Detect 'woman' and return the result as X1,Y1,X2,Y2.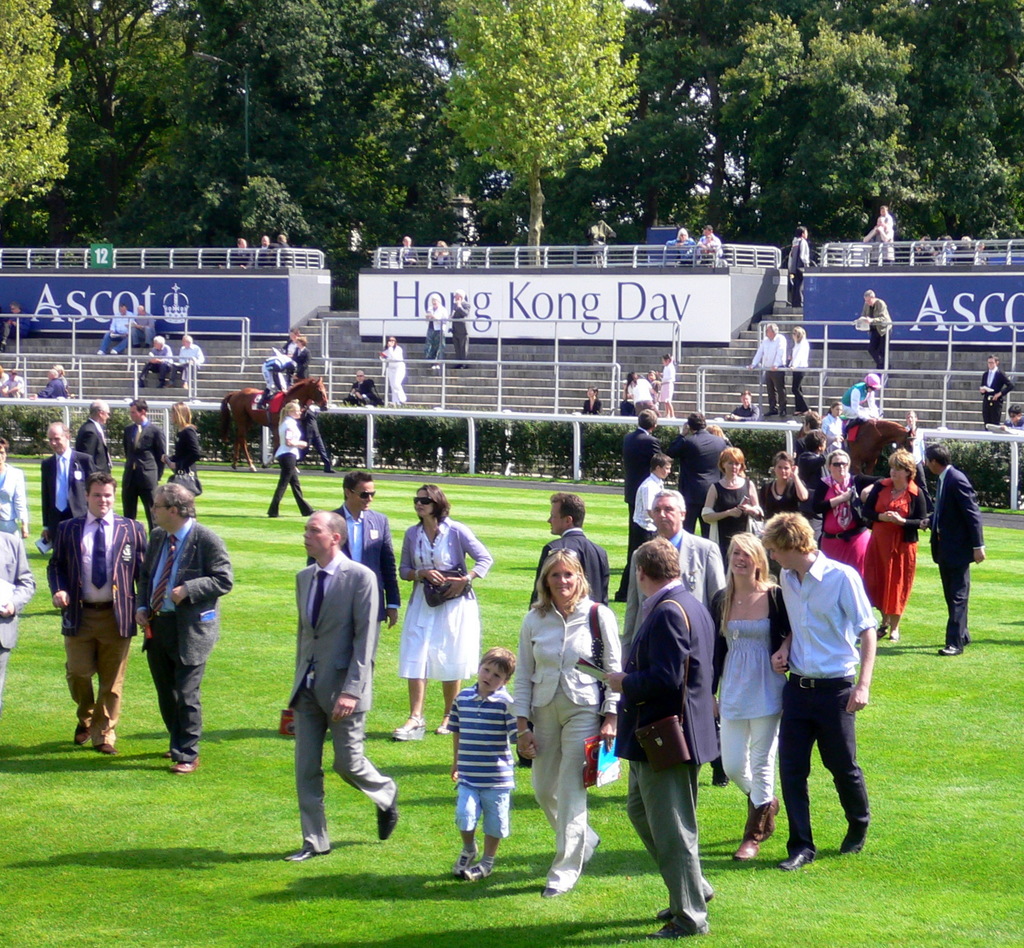
701,465,763,569.
